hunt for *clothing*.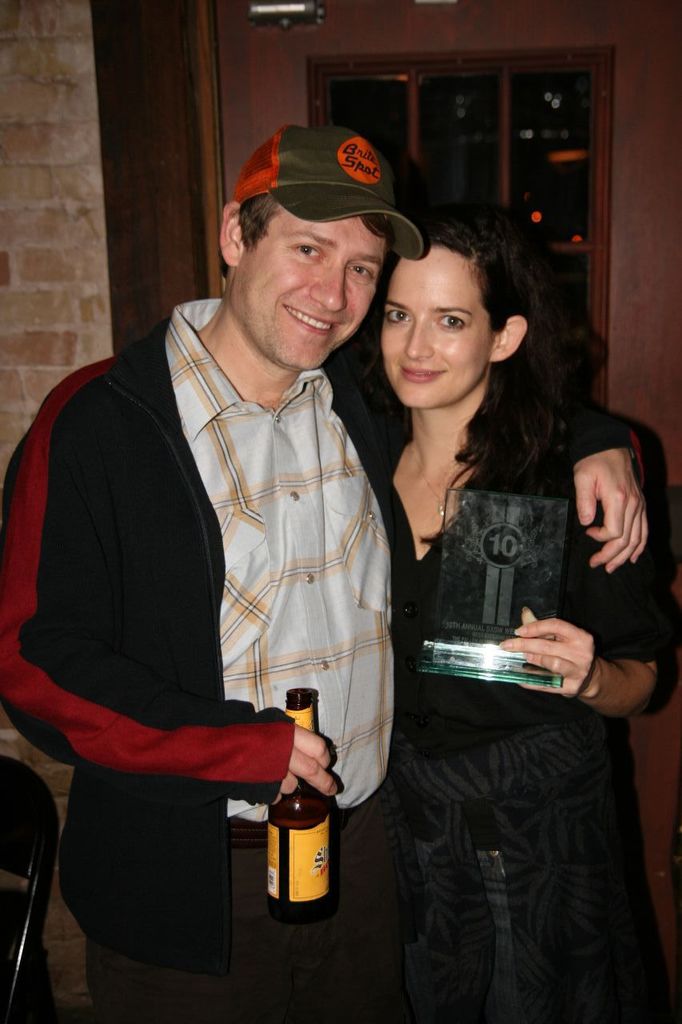
Hunted down at detection(0, 269, 413, 1023).
